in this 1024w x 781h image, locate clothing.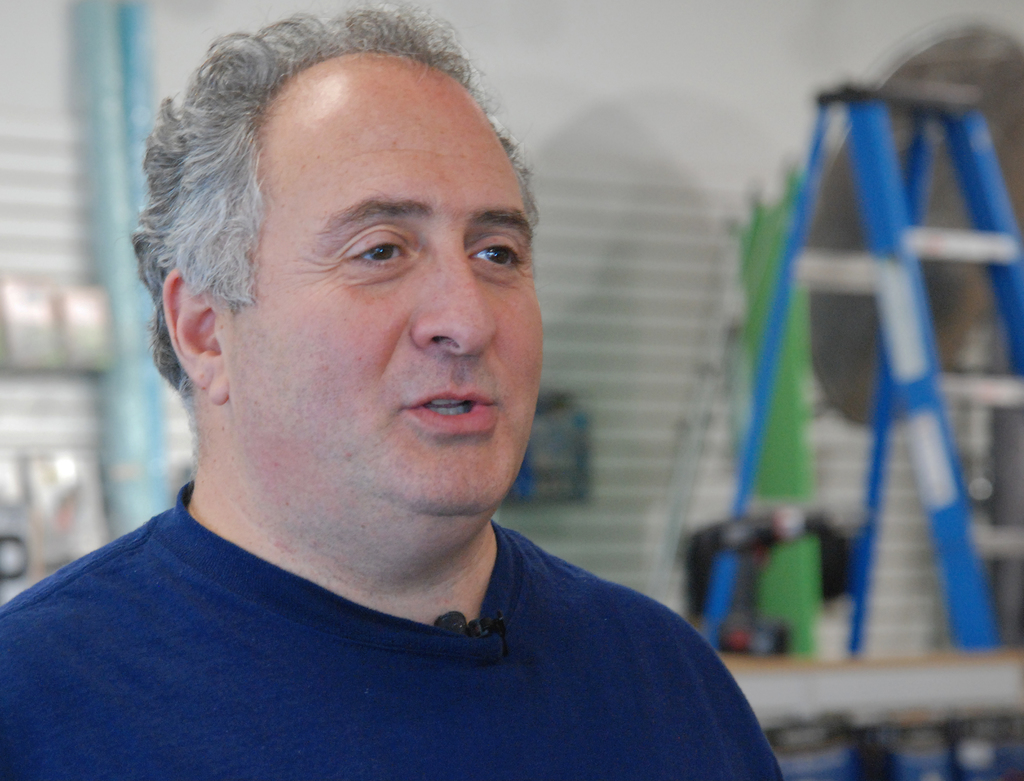
Bounding box: <box>0,509,669,777</box>.
